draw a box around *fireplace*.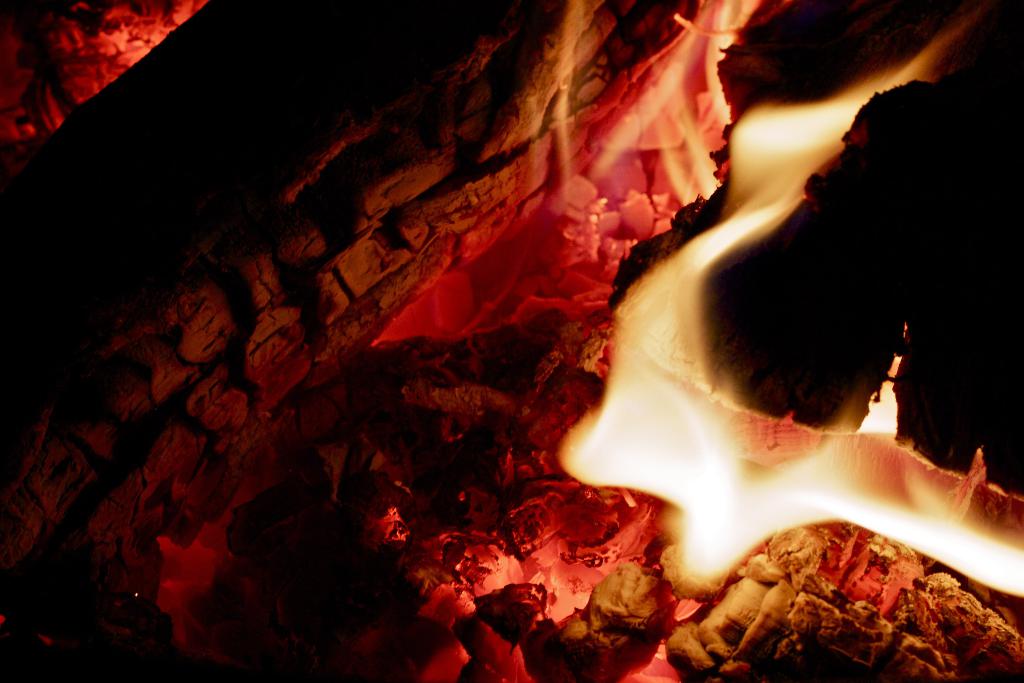
box(0, 0, 1023, 682).
